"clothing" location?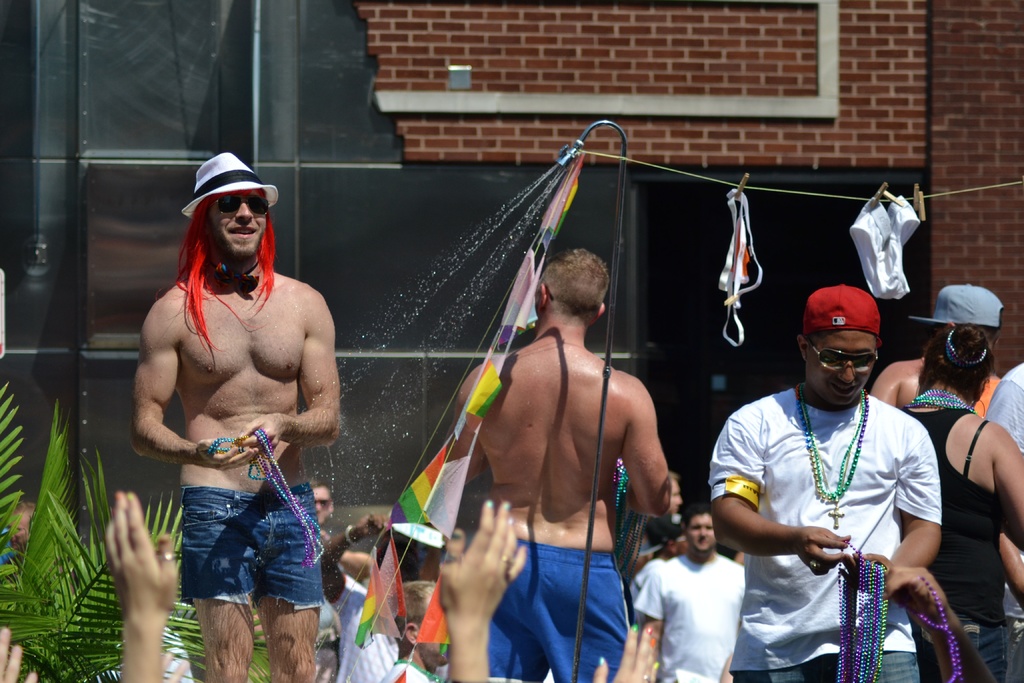
(x1=907, y1=400, x2=1011, y2=682)
